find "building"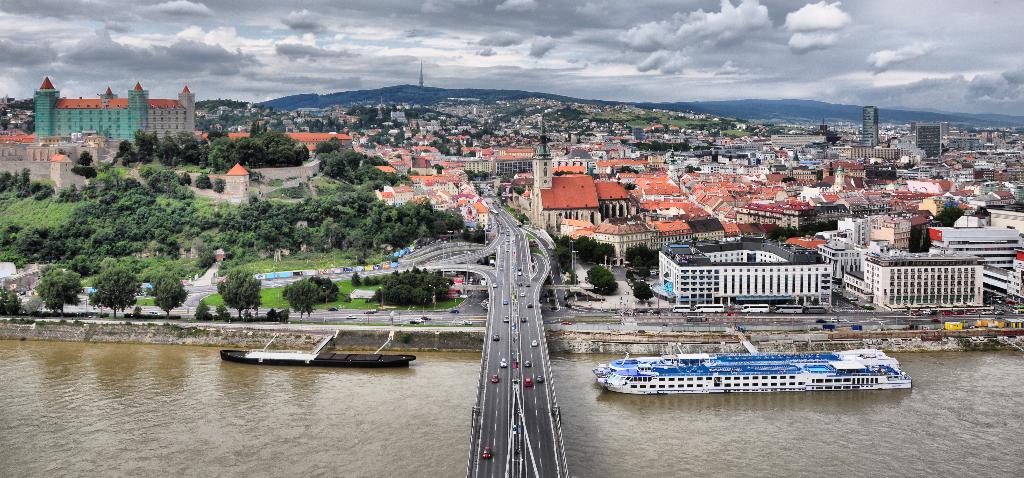
33:76:147:142
